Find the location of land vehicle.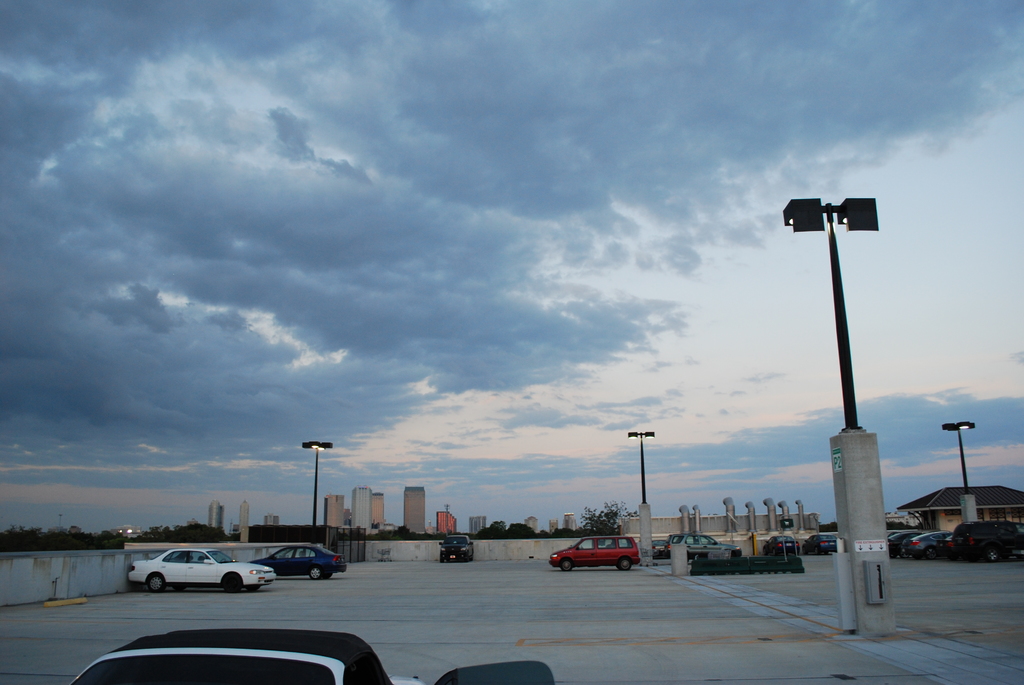
Location: 444:528:473:565.
